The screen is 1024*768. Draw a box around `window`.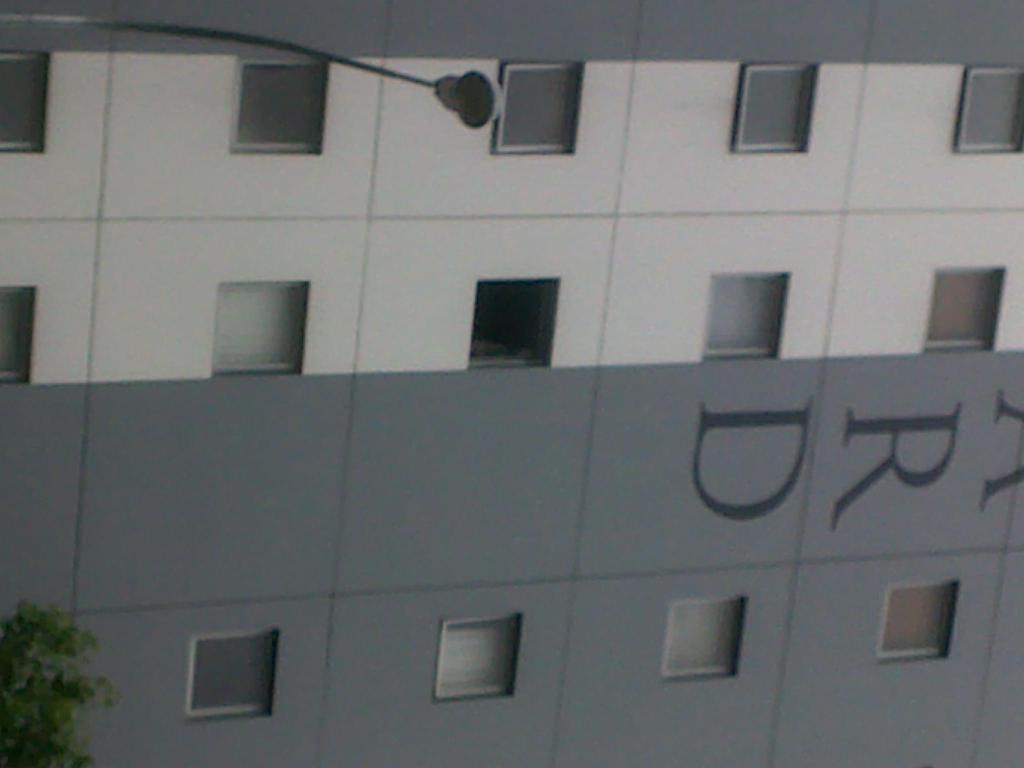
{"left": 957, "top": 61, "right": 1023, "bottom": 152}.
